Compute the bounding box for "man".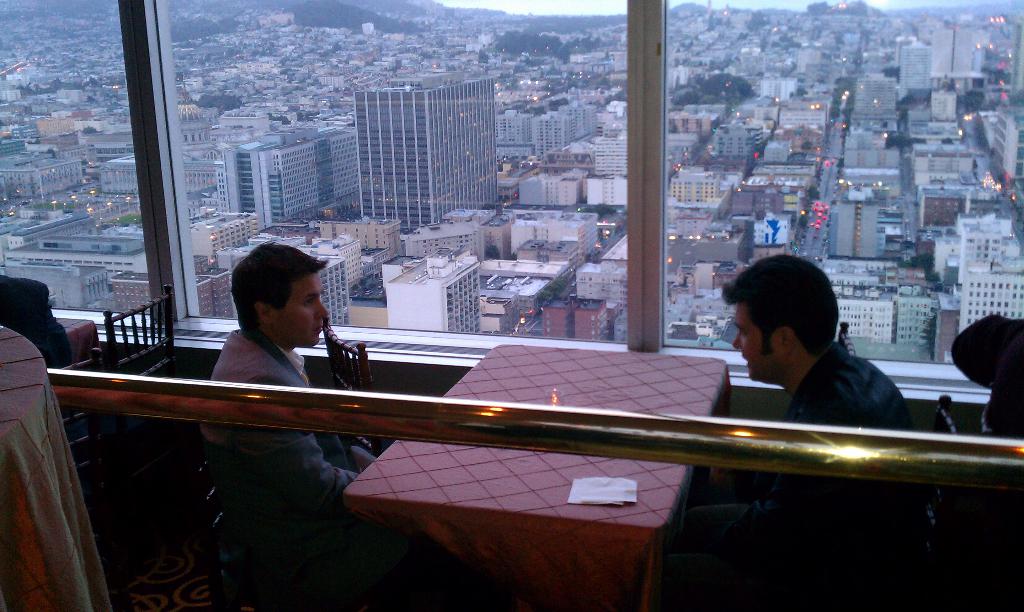
x1=212 y1=246 x2=364 y2=511.
